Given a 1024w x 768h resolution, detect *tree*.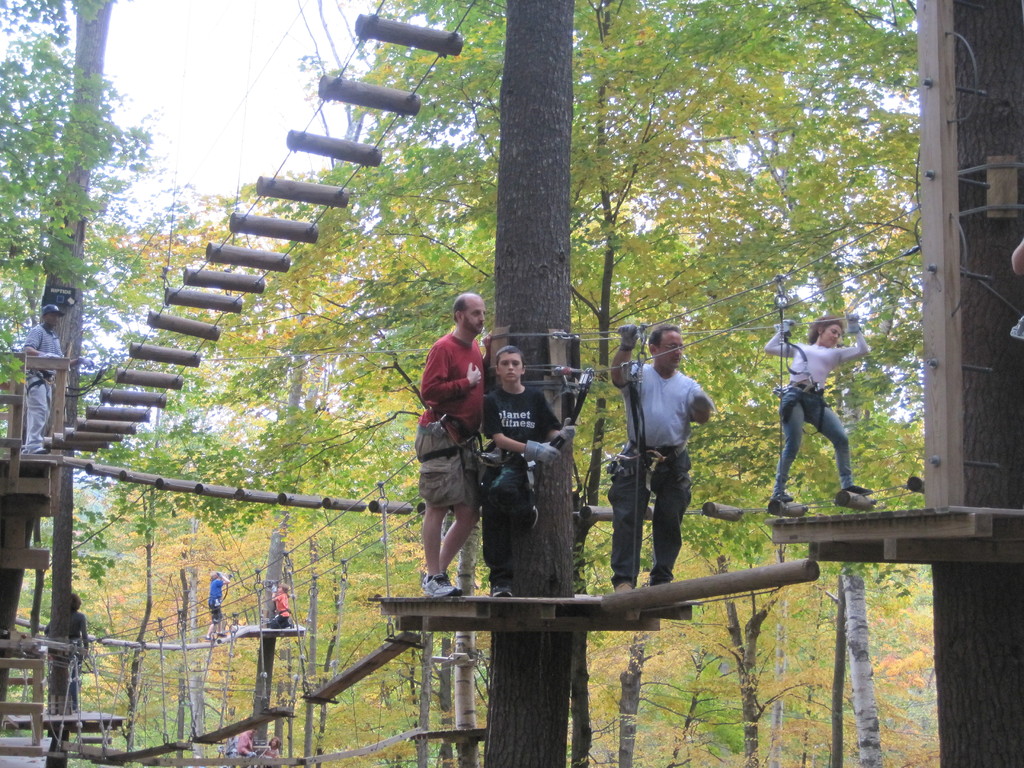
left=481, top=0, right=573, bottom=767.
